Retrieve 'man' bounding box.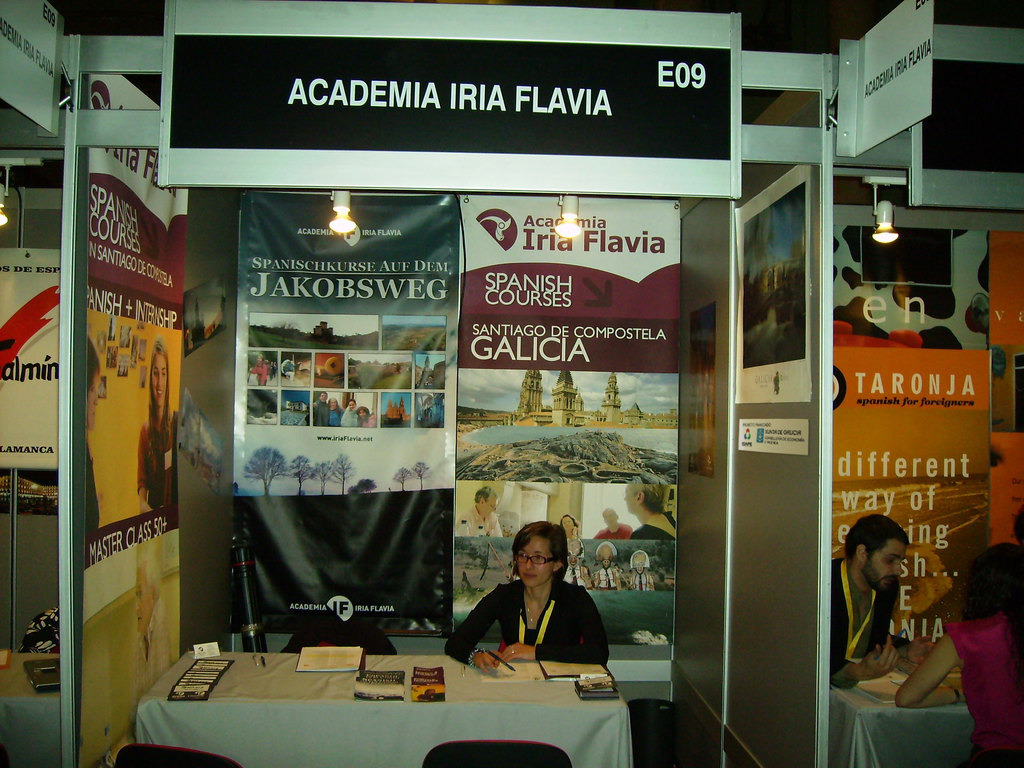
Bounding box: select_region(311, 390, 329, 424).
